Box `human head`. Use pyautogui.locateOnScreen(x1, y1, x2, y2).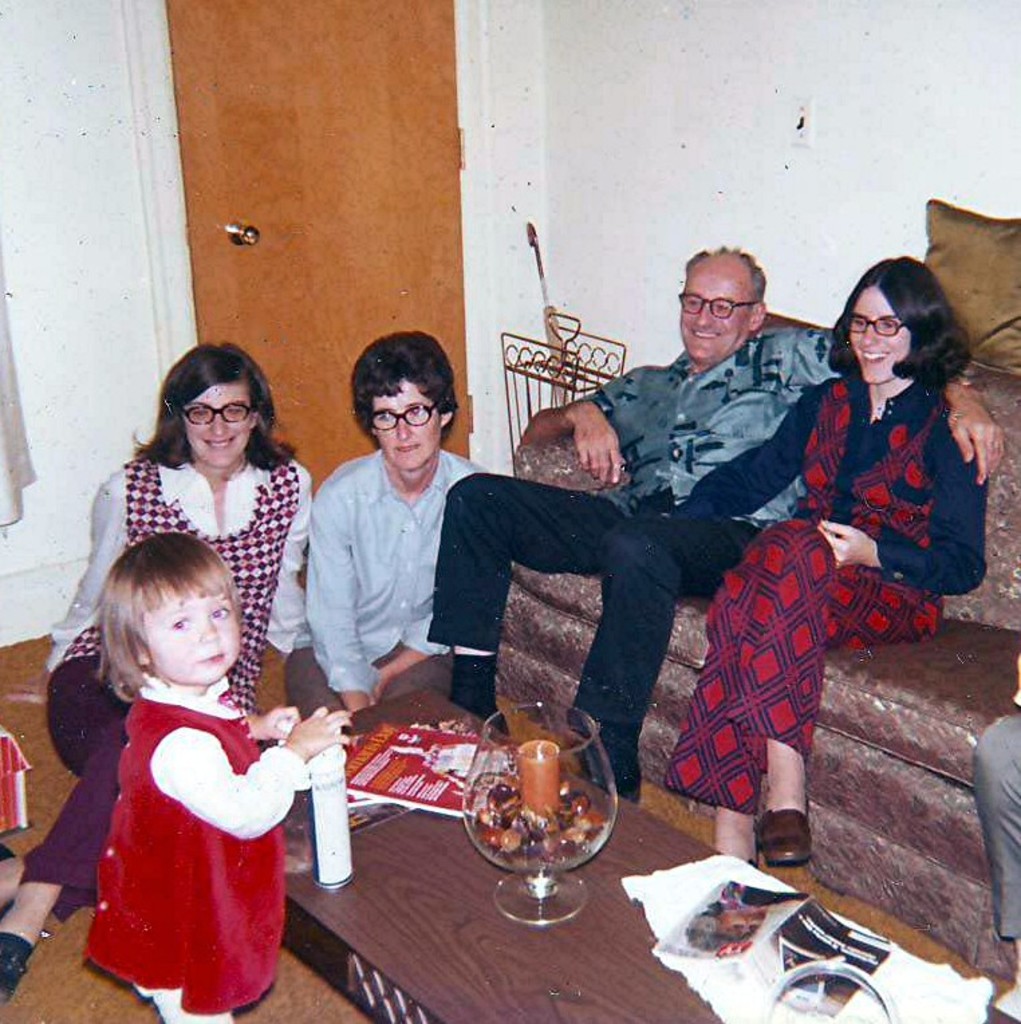
pyautogui.locateOnScreen(96, 531, 248, 685).
